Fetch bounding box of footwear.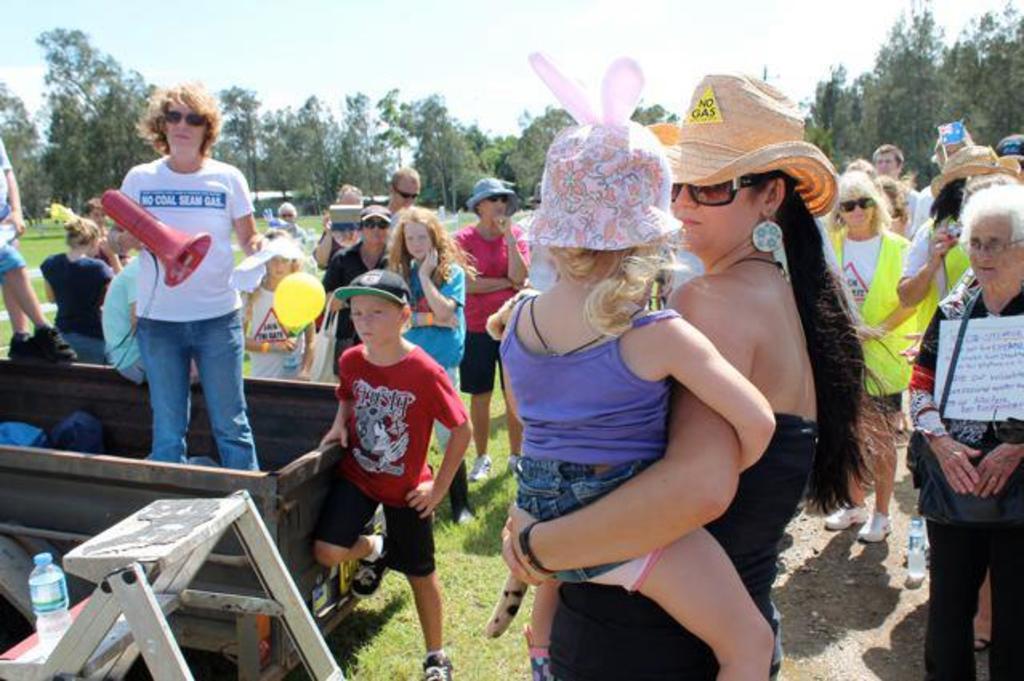
Bbox: 856, 508, 894, 545.
